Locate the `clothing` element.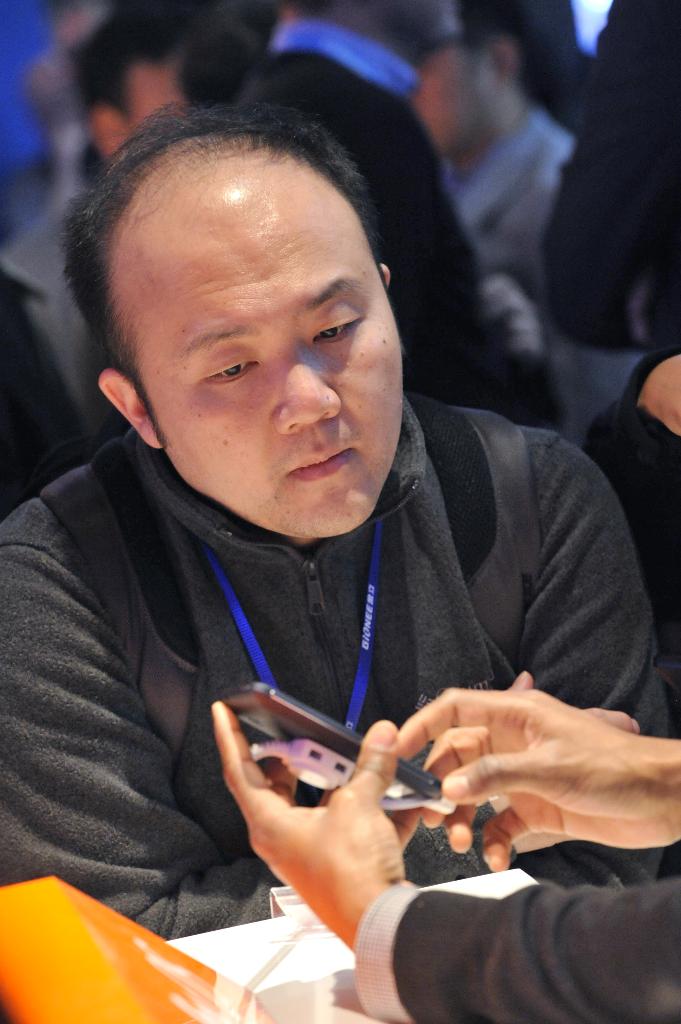
Element bbox: box=[526, 3, 680, 519].
